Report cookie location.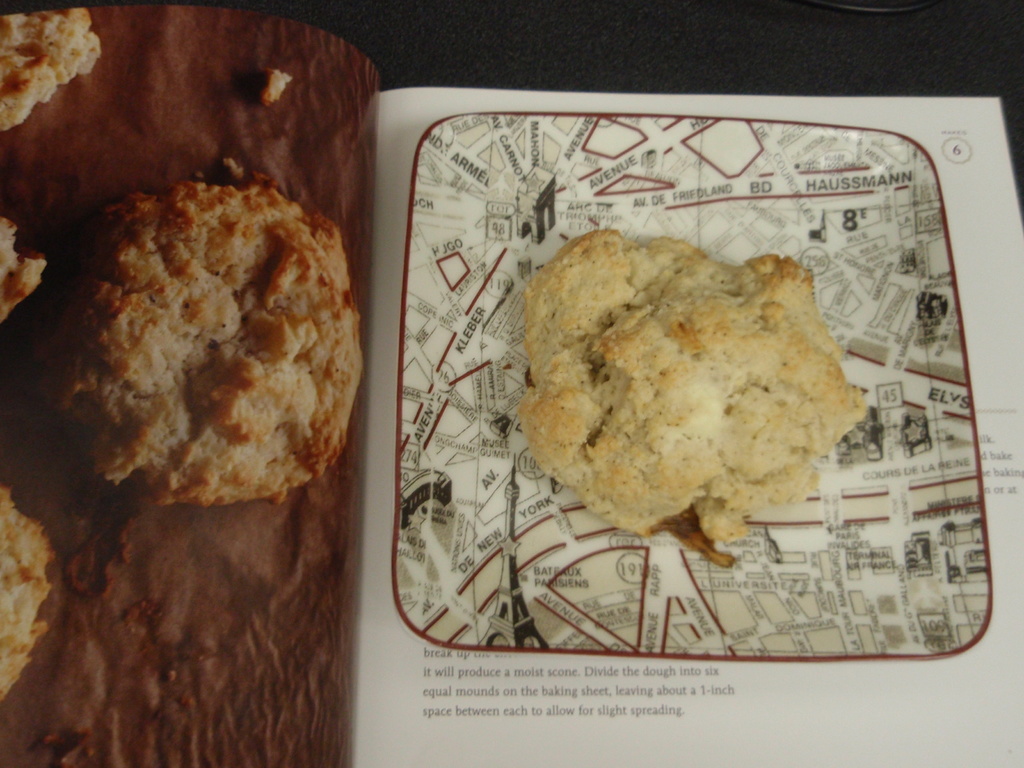
Report: 0 8 105 132.
